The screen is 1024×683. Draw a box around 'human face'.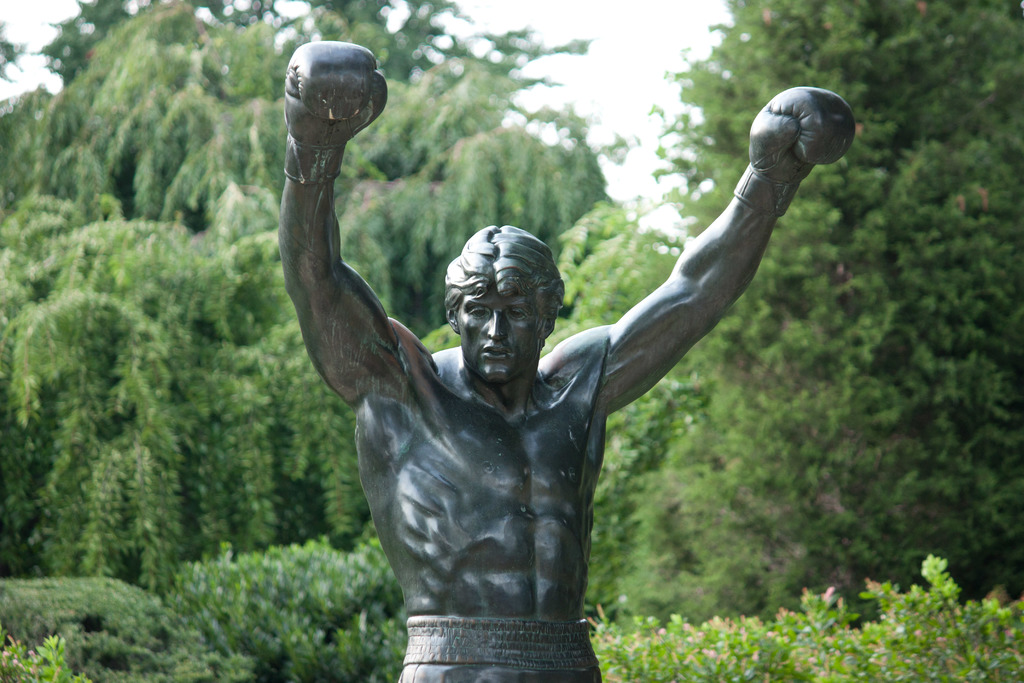
[left=460, top=291, right=547, bottom=382].
